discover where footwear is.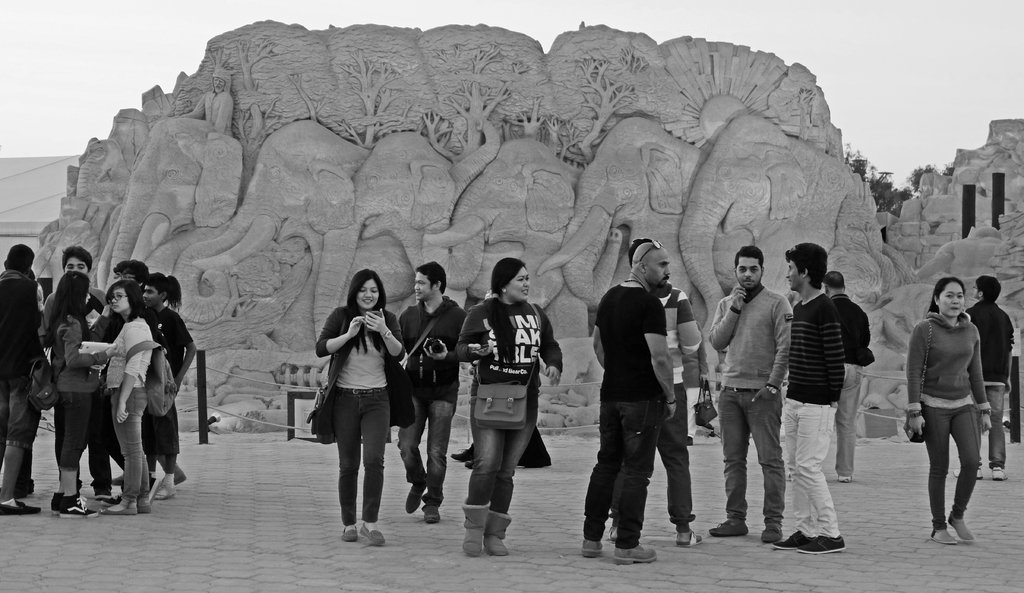
Discovered at {"x1": 409, "y1": 505, "x2": 434, "y2": 524}.
